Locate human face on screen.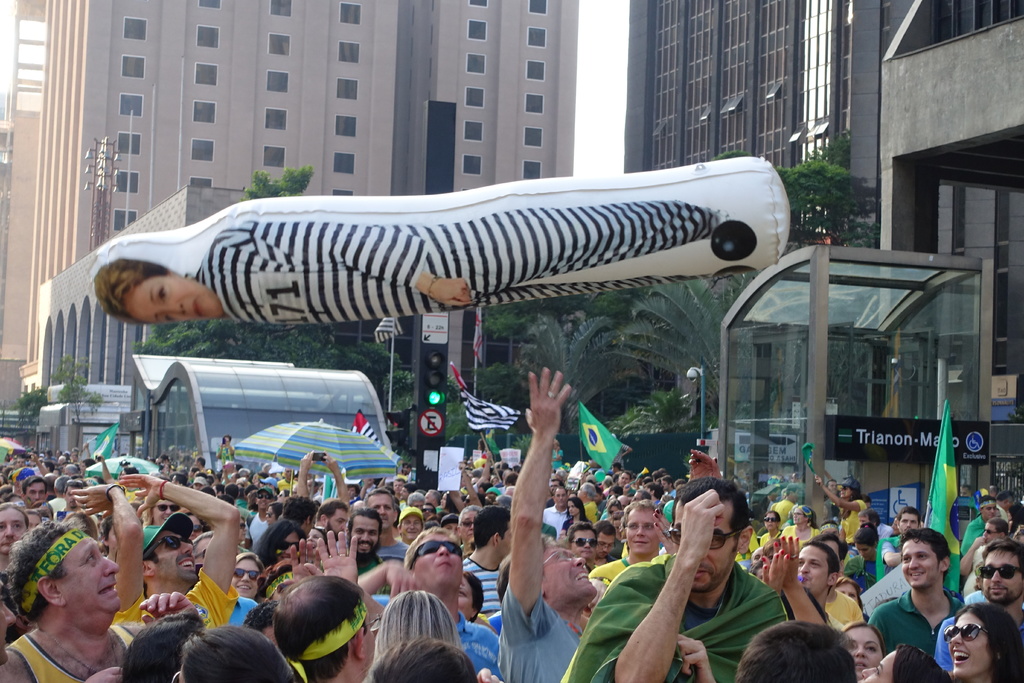
On screen at bbox(836, 582, 860, 605).
